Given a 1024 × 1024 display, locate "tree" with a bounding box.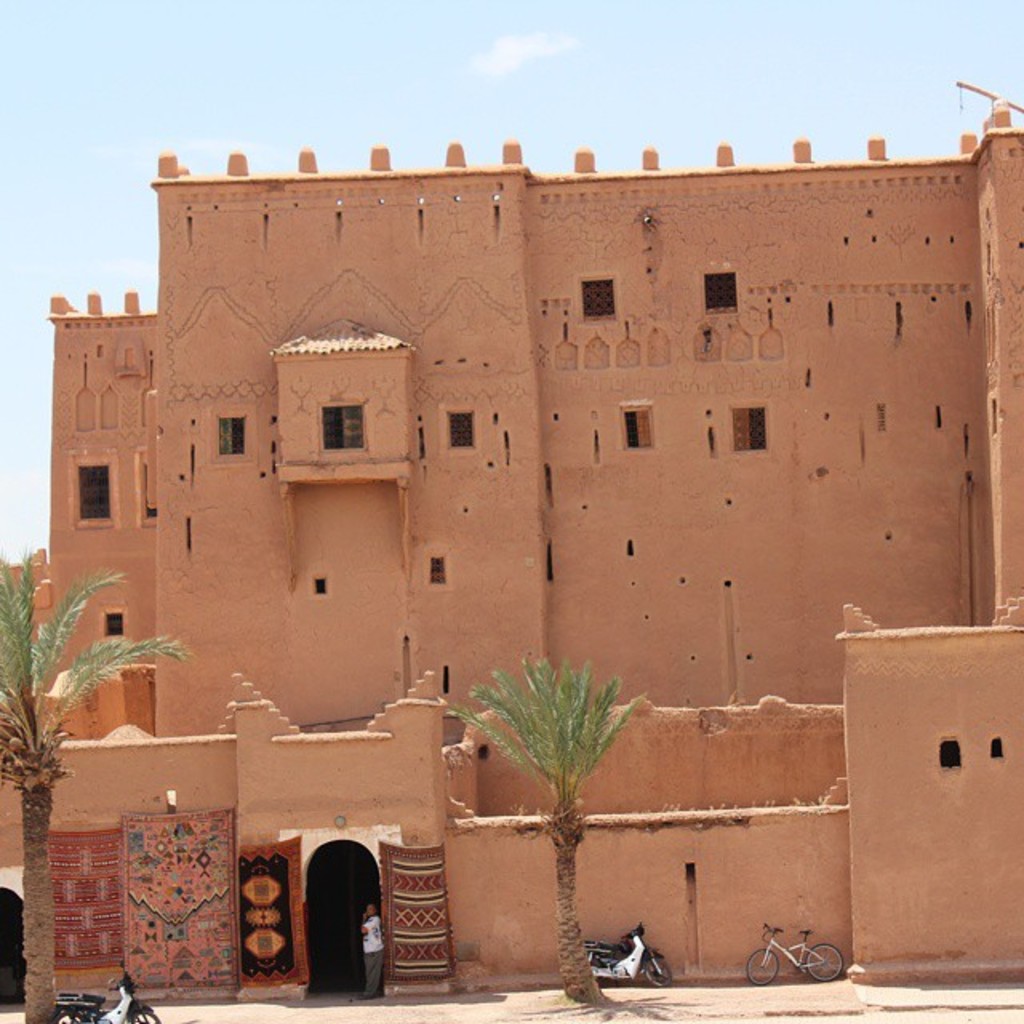
Located: {"left": 416, "top": 659, "right": 635, "bottom": 995}.
